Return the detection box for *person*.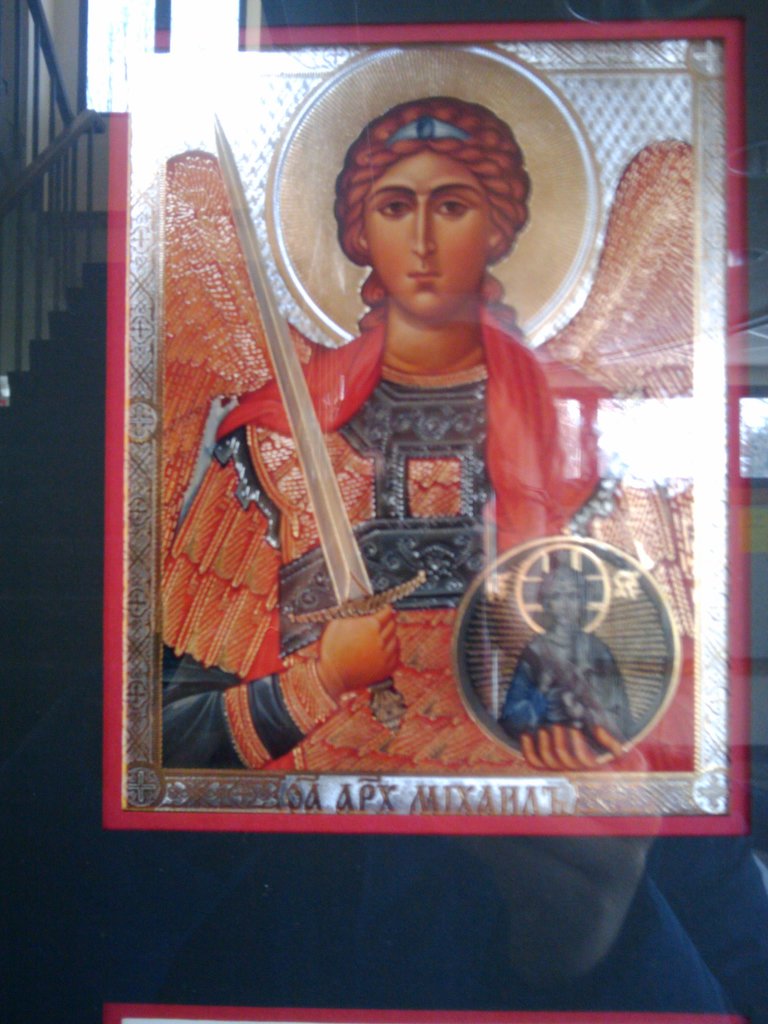
<bbox>499, 563, 632, 758</bbox>.
